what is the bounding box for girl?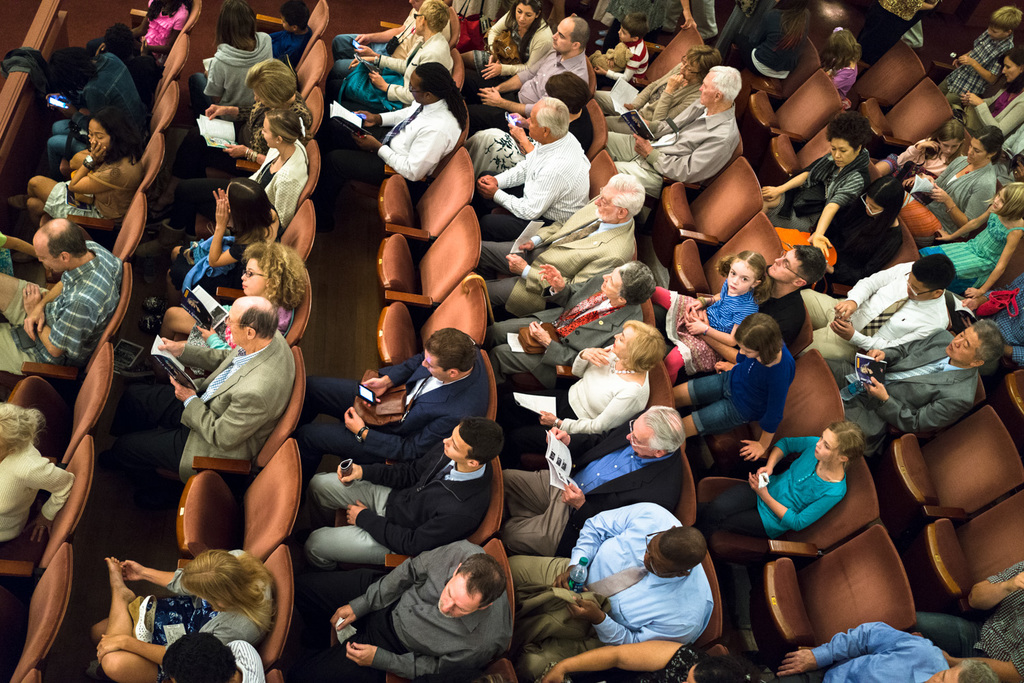
select_region(959, 51, 1023, 138).
